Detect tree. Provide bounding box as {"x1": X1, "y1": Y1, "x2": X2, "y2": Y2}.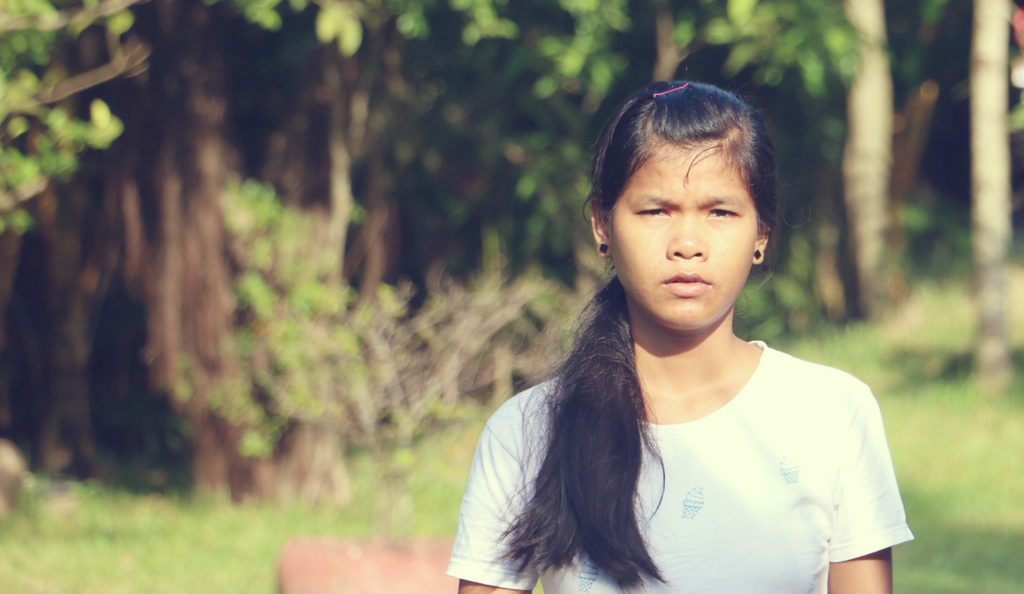
{"x1": 646, "y1": 3, "x2": 776, "y2": 88}.
